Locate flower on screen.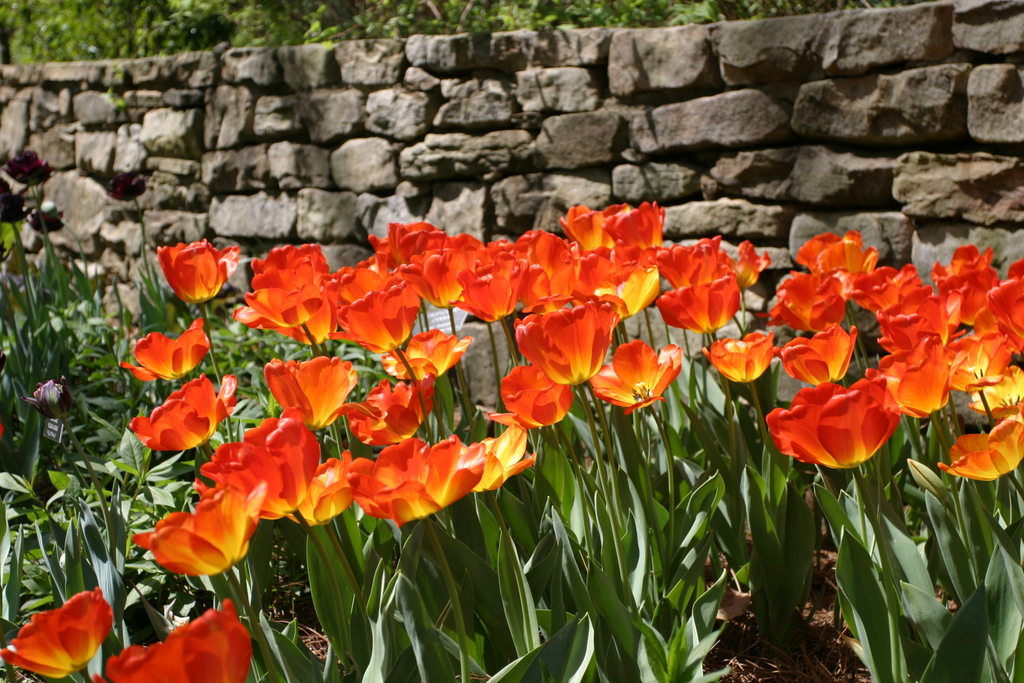
On screen at bbox(346, 372, 429, 451).
